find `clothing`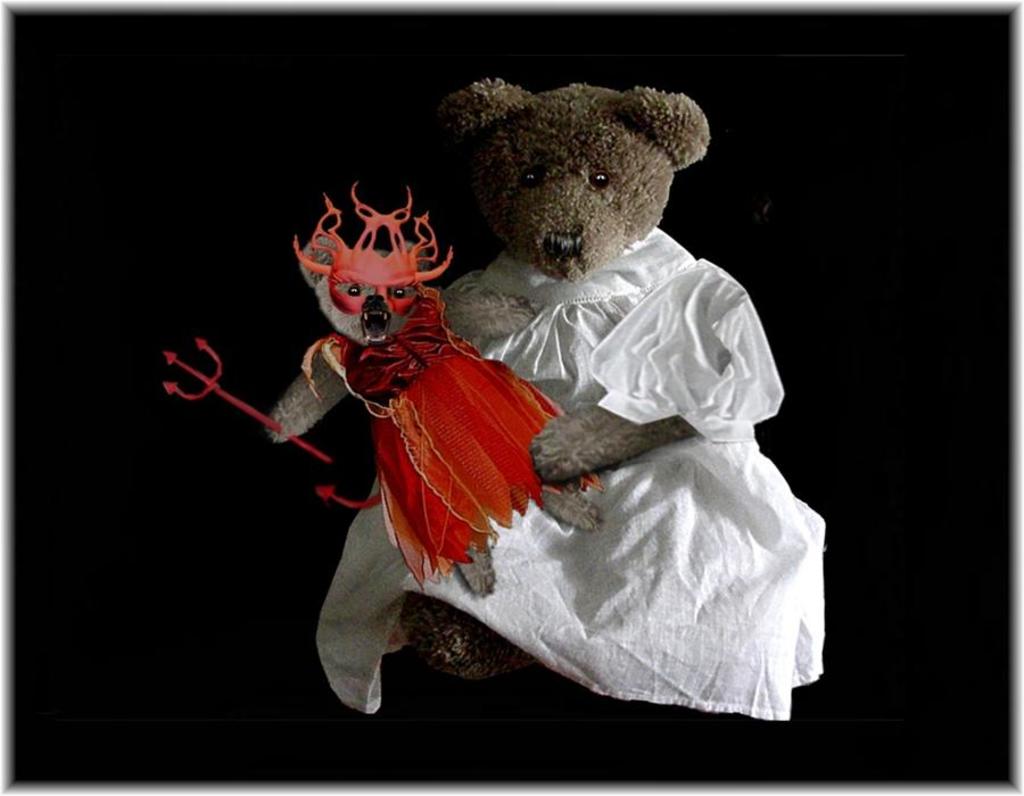
locate(337, 113, 785, 720)
